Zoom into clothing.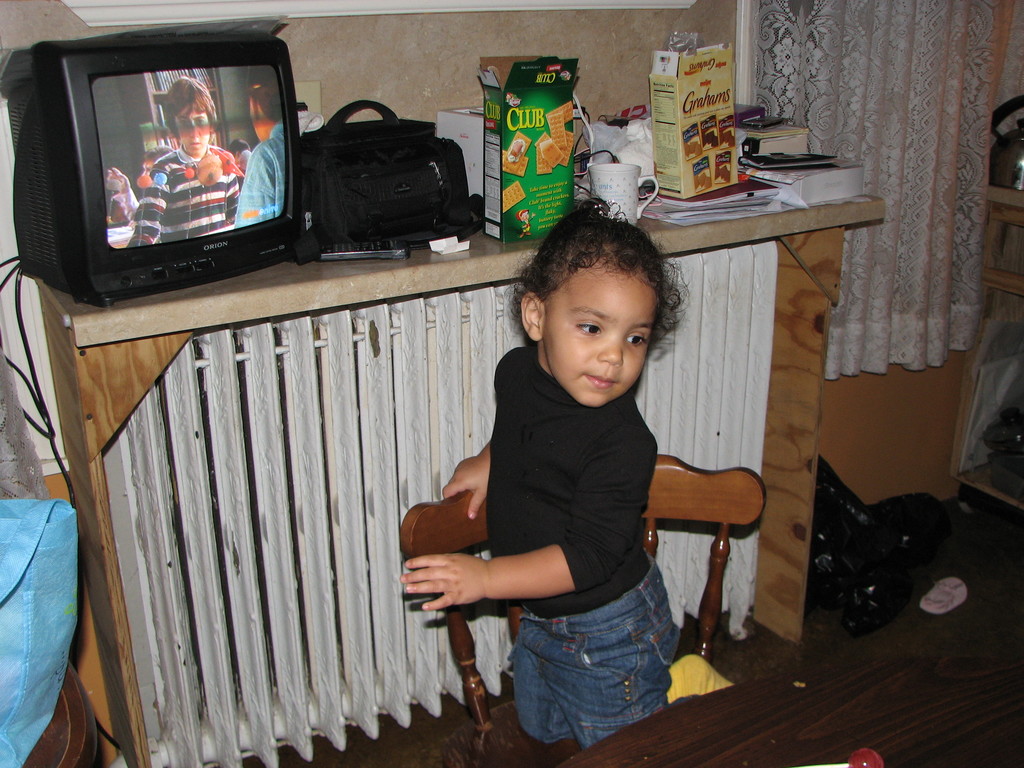
Zoom target: (127,148,241,252).
